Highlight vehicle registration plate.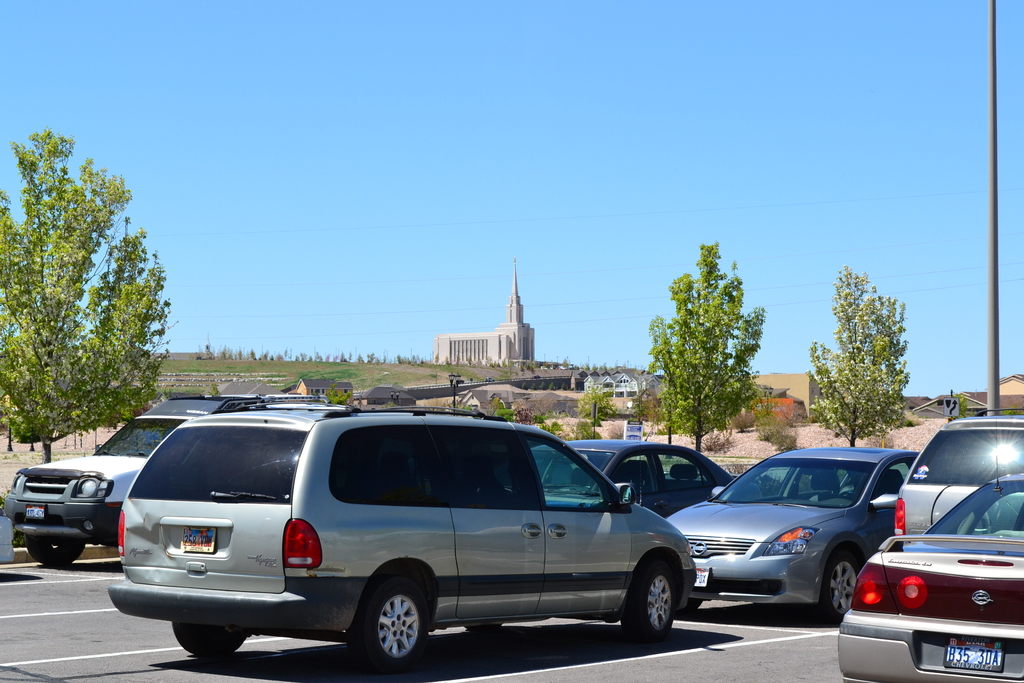
Highlighted region: <region>181, 525, 217, 554</region>.
